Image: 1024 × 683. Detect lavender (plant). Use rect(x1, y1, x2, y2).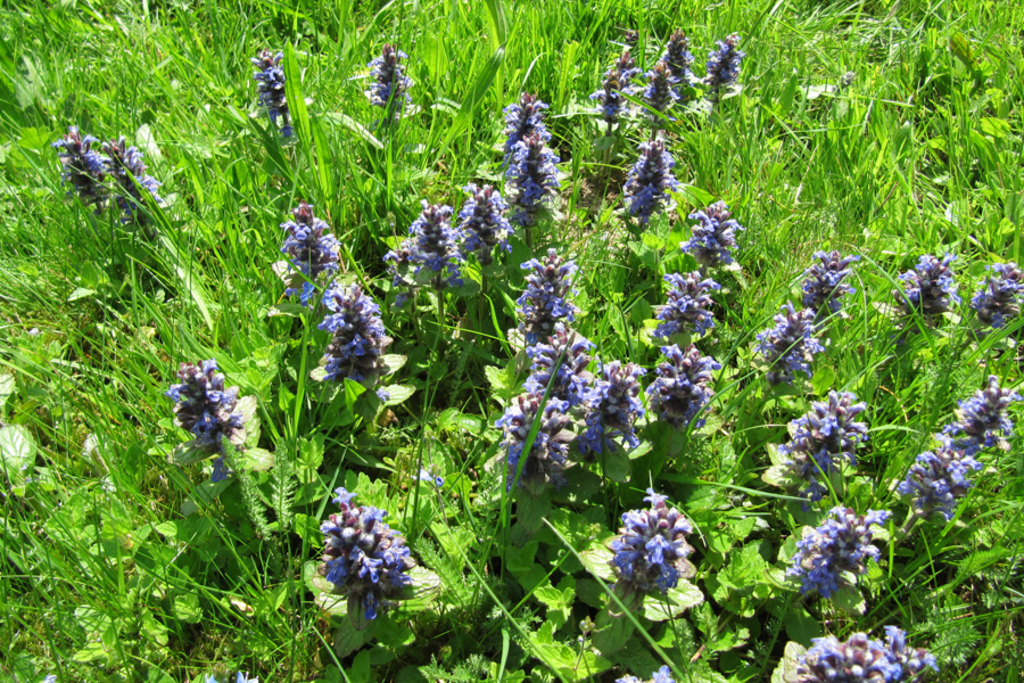
rect(637, 266, 711, 344).
